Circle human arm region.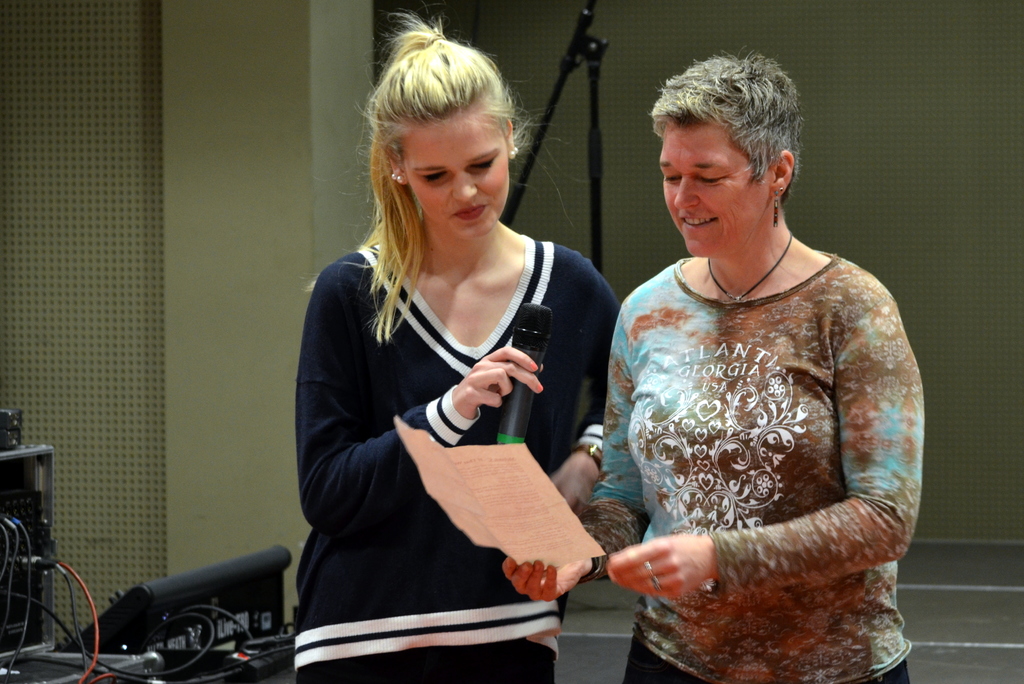
Region: <bbox>282, 251, 559, 536</bbox>.
